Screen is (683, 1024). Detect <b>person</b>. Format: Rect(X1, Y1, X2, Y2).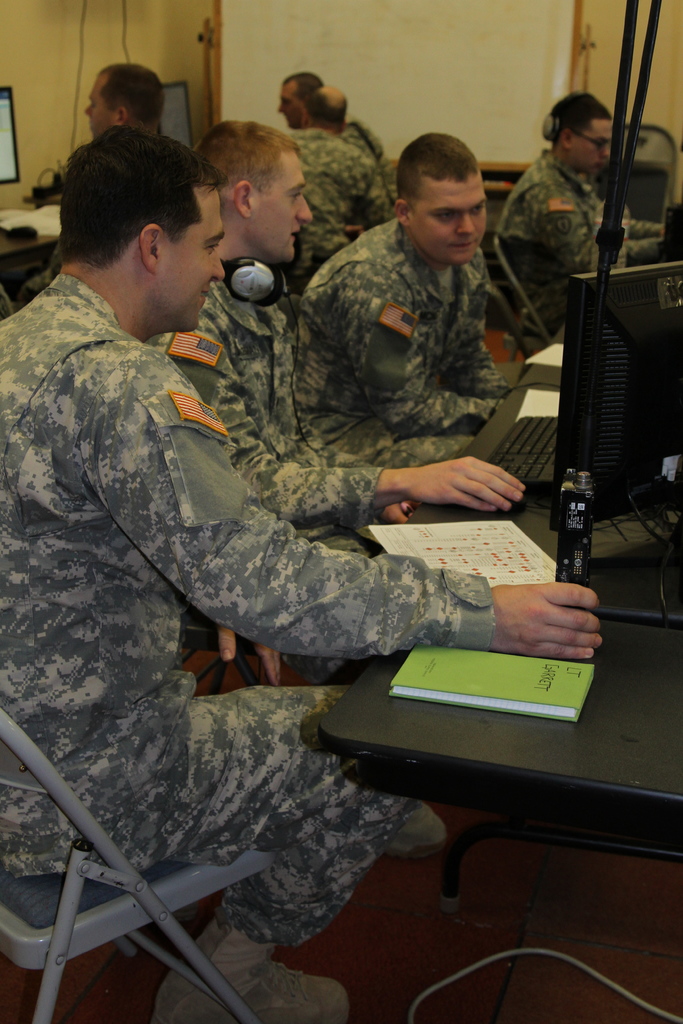
Rect(288, 71, 395, 192).
